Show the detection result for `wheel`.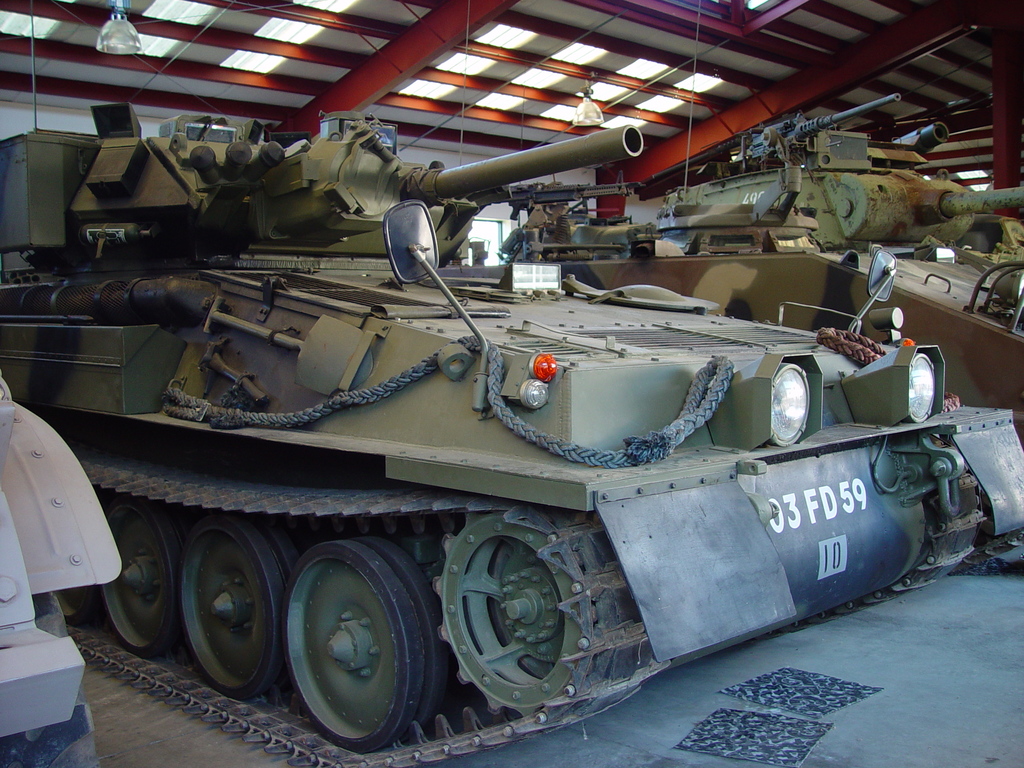
detection(267, 532, 458, 749).
